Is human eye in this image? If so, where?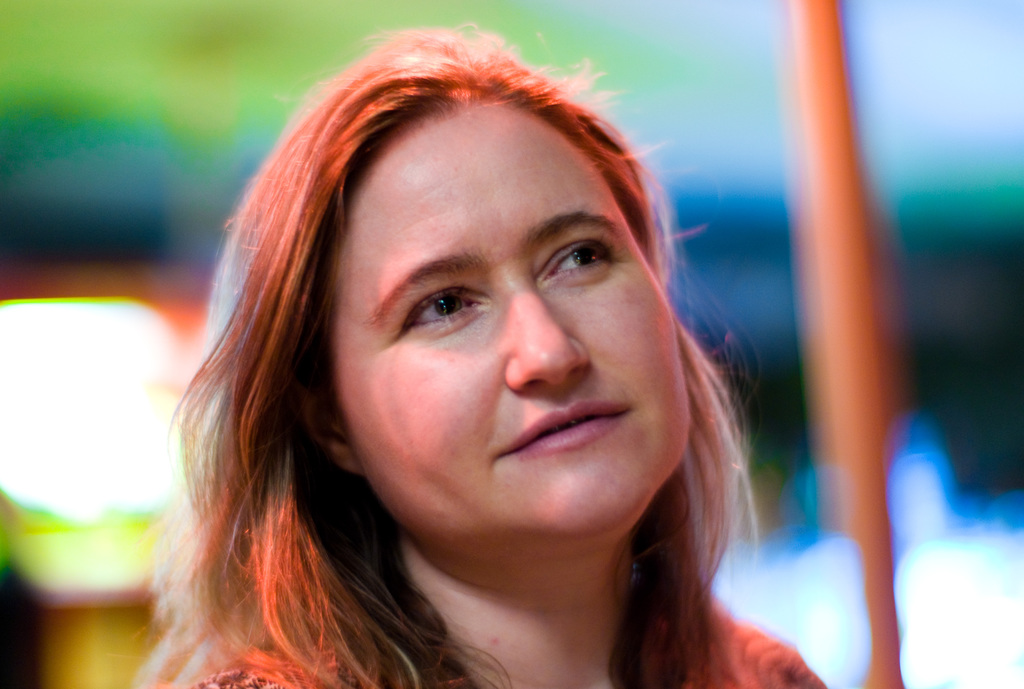
Yes, at 399 285 477 331.
